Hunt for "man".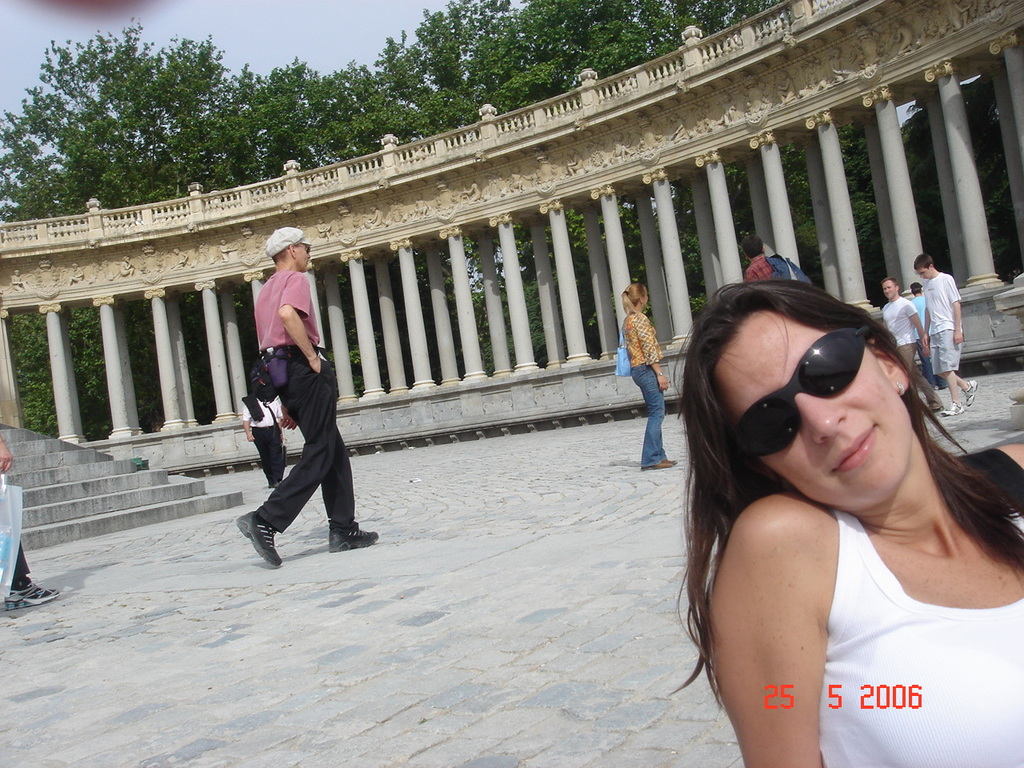
Hunted down at {"left": 910, "top": 255, "right": 977, "bottom": 419}.
